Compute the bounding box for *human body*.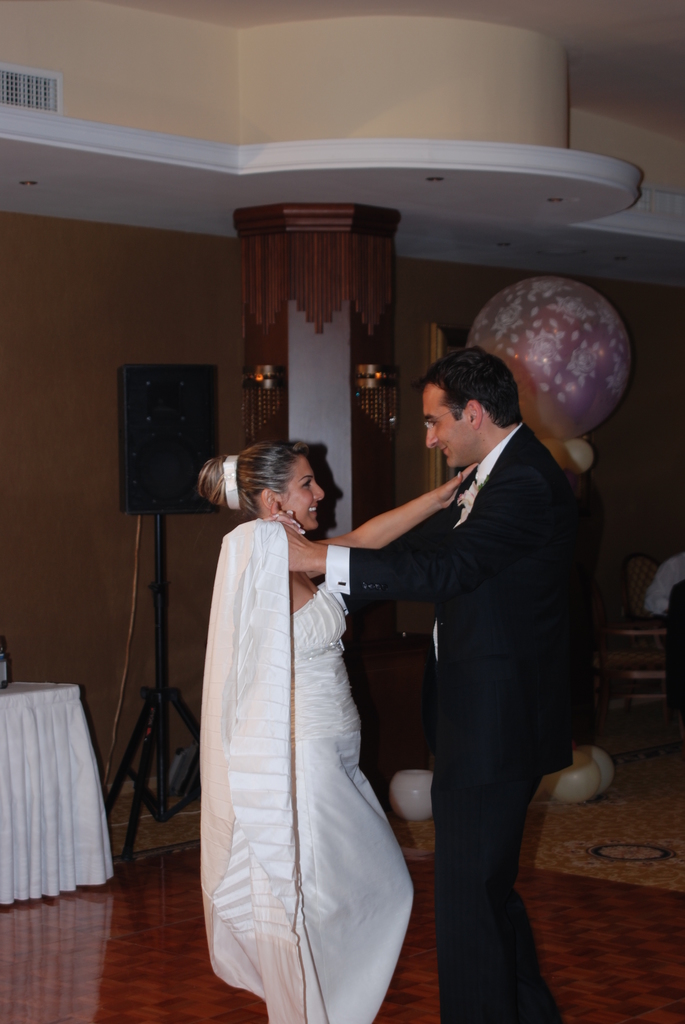
Rect(279, 417, 583, 1023).
